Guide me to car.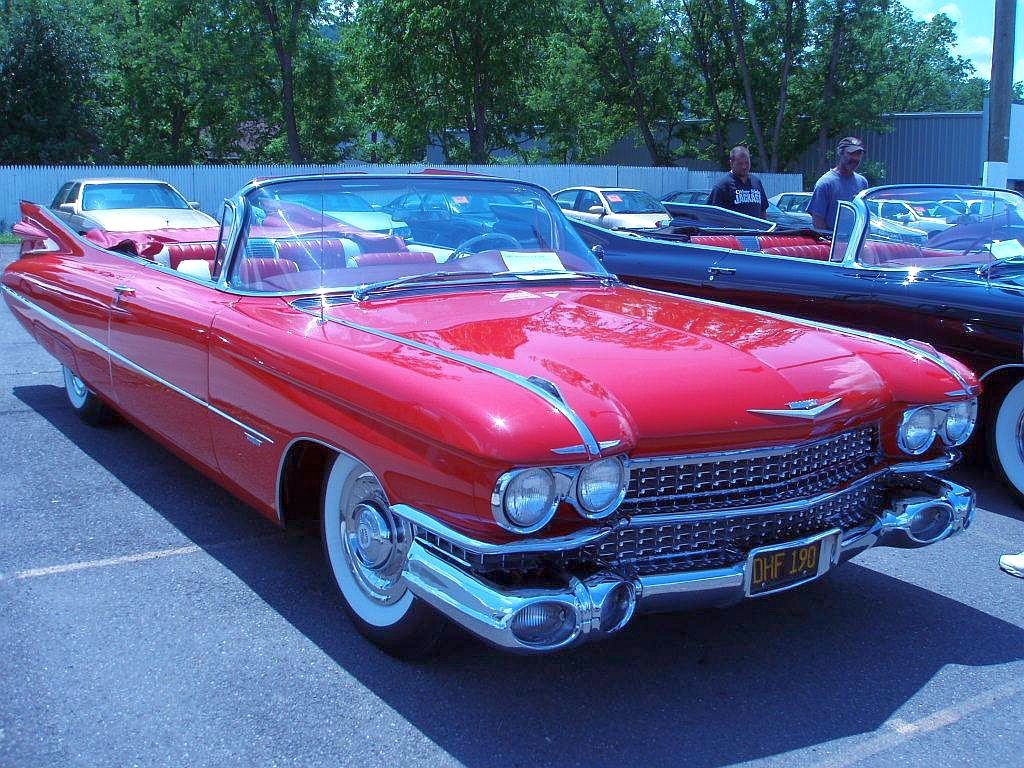
Guidance: locate(543, 186, 678, 236).
